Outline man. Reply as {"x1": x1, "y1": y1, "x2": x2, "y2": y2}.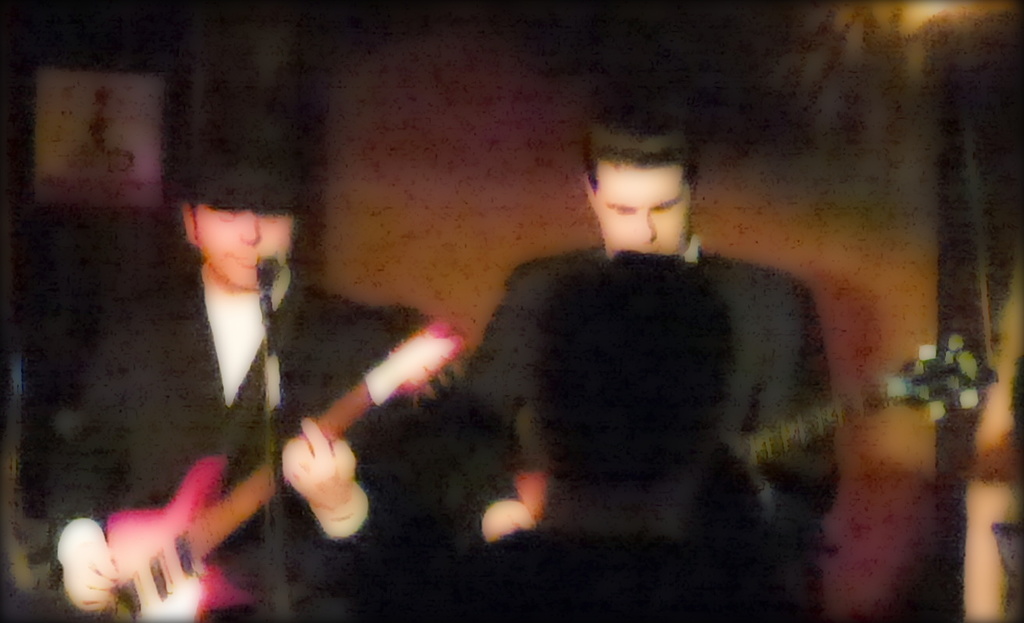
{"x1": 413, "y1": 113, "x2": 868, "y2": 577}.
